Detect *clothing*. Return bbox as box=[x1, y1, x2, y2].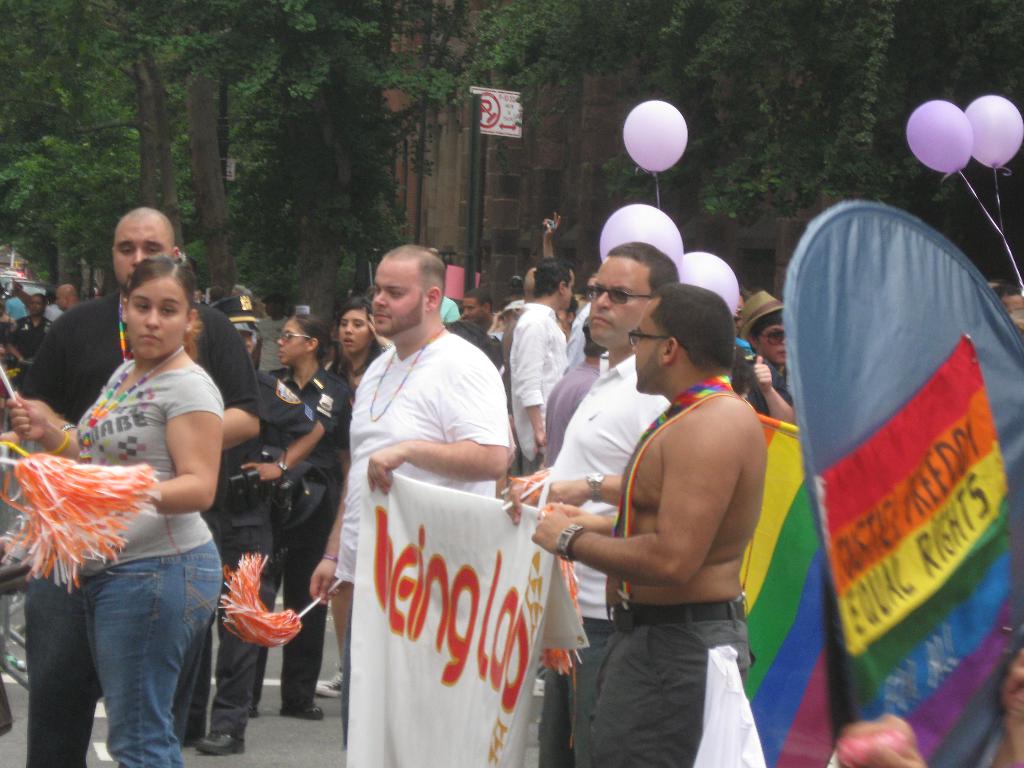
box=[18, 298, 260, 767].
